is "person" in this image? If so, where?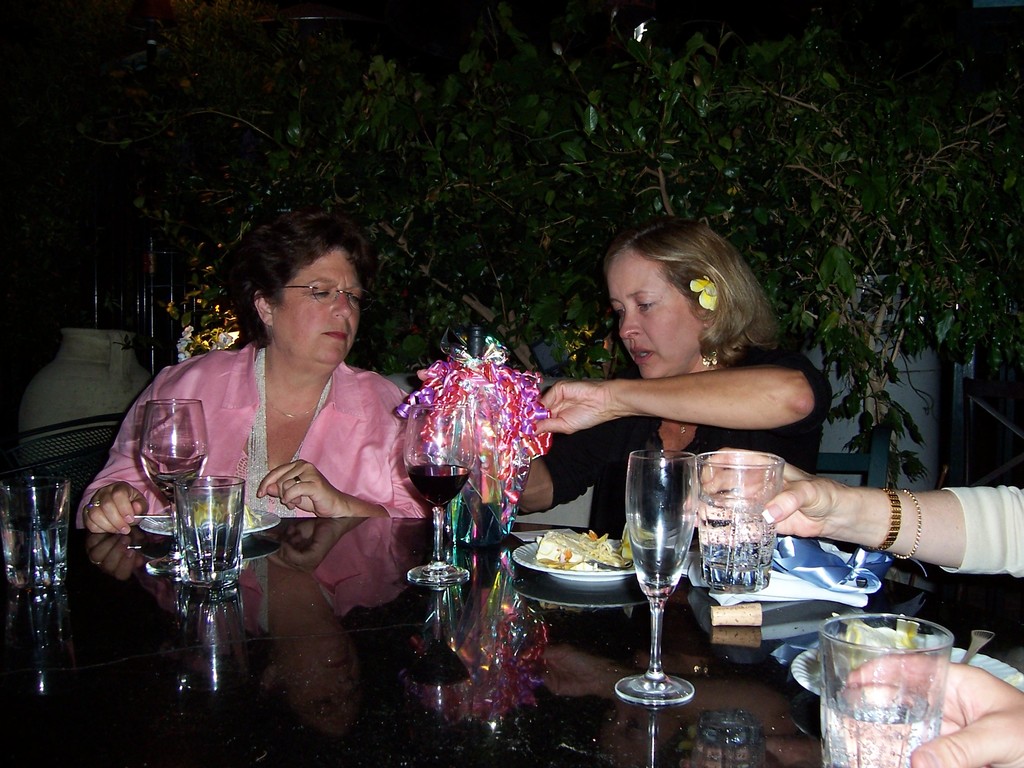
Yes, at [x1=515, y1=213, x2=834, y2=537].
